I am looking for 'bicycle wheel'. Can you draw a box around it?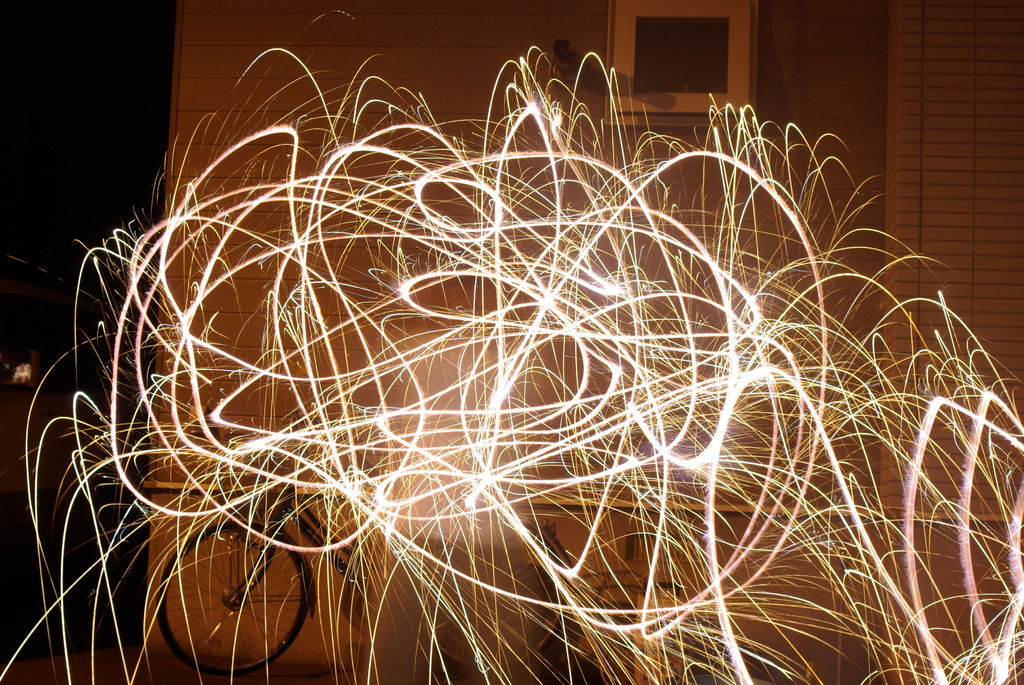
Sure, the bounding box is <region>160, 515, 303, 668</region>.
